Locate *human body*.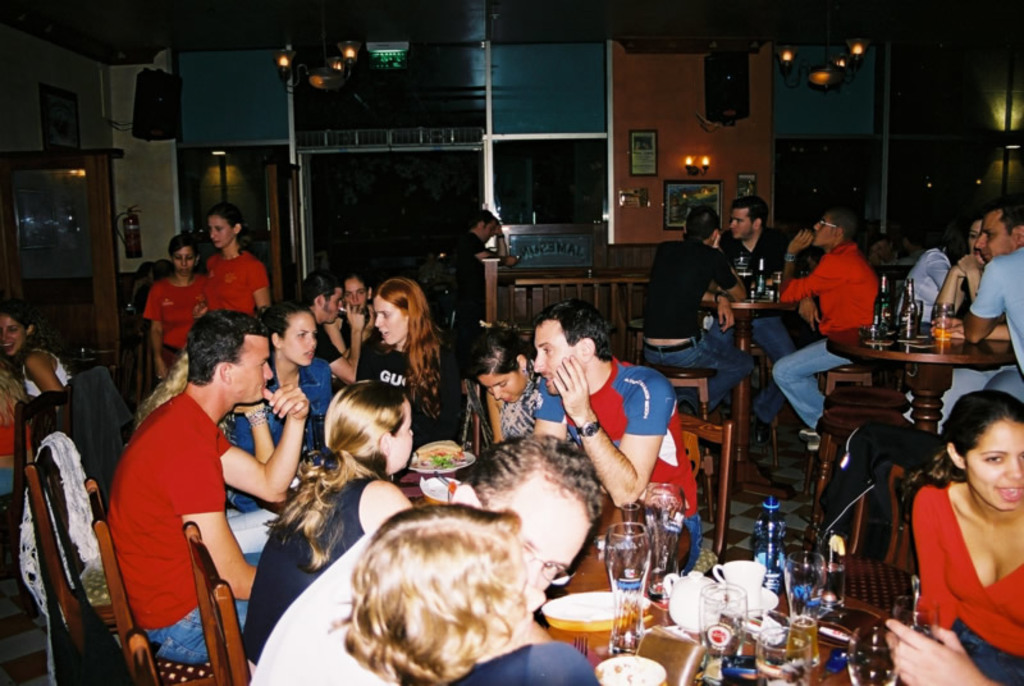
Bounding box: region(774, 247, 896, 468).
